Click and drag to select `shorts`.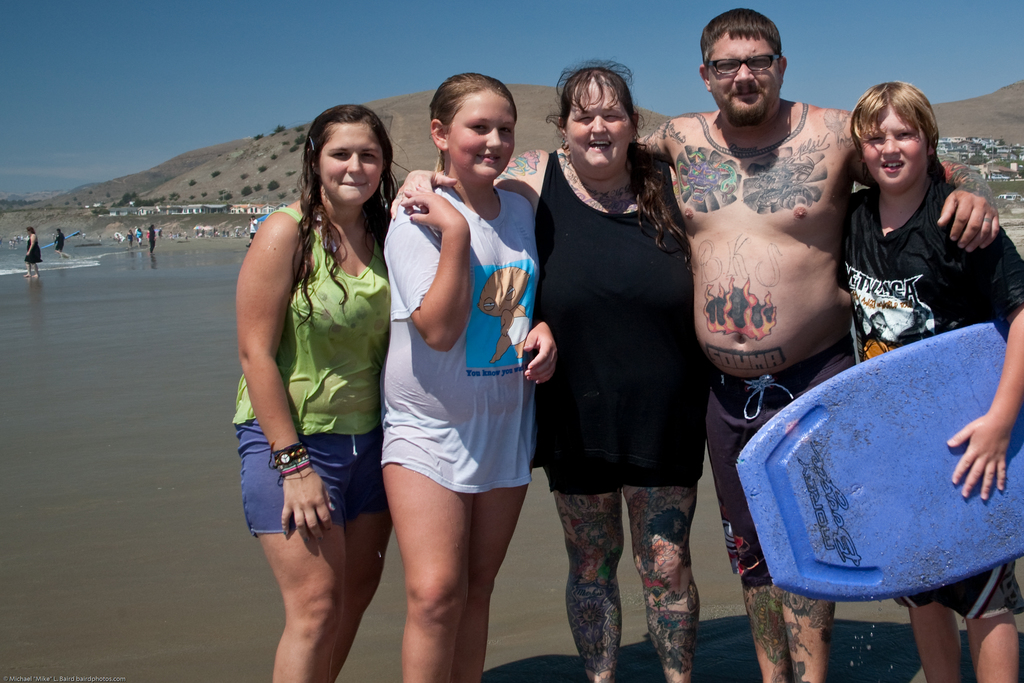
Selection: 234/438/372/555.
